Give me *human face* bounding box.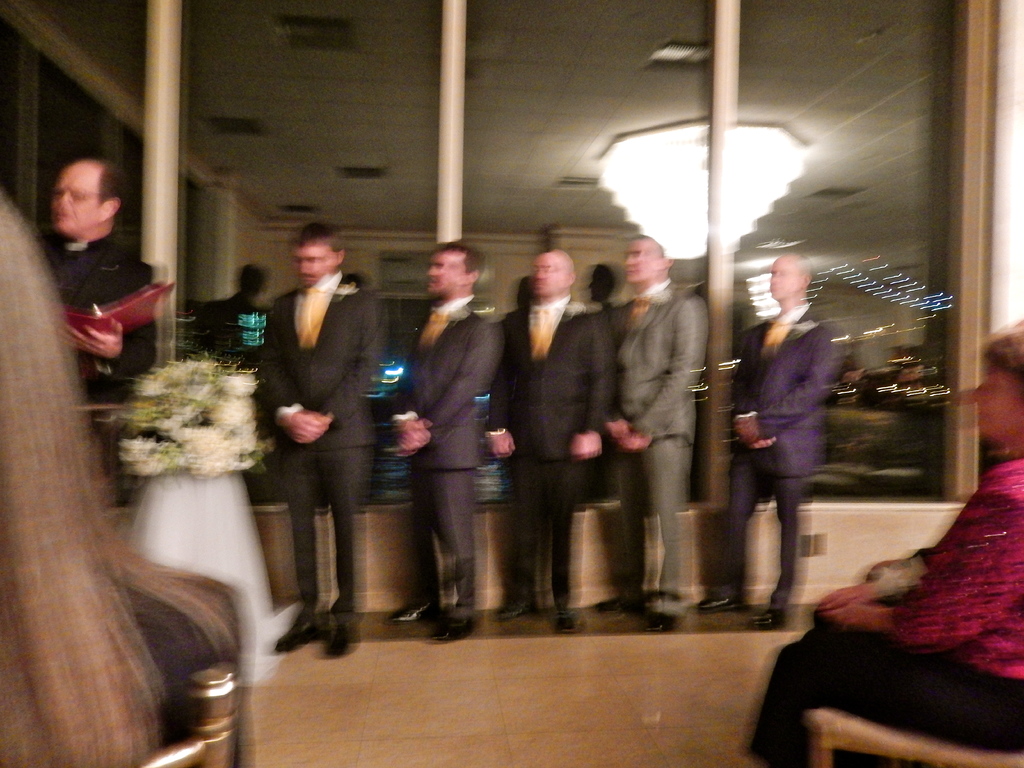
locate(976, 364, 1013, 442).
